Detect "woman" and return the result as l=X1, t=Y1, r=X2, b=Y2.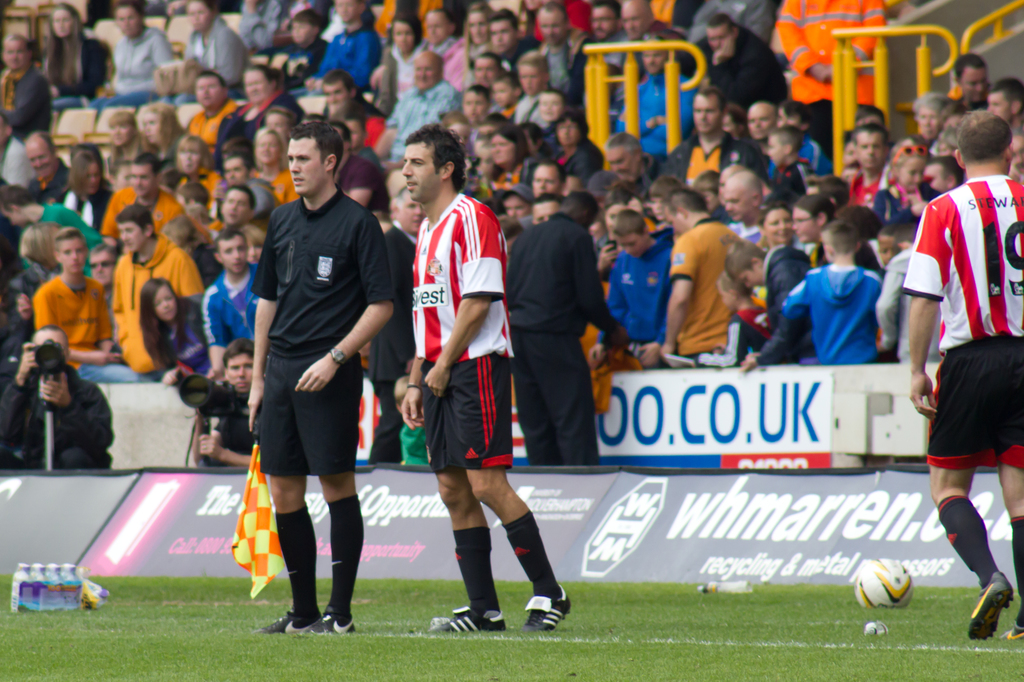
l=723, t=102, r=749, b=144.
